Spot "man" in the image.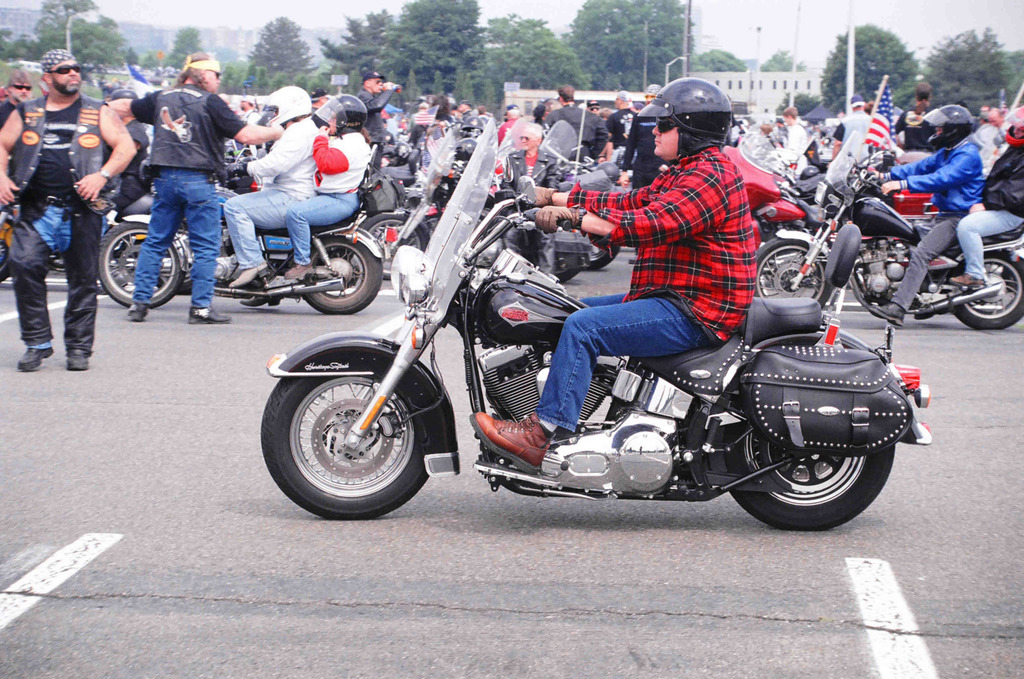
"man" found at pyautogui.locateOnScreen(461, 73, 761, 479).
